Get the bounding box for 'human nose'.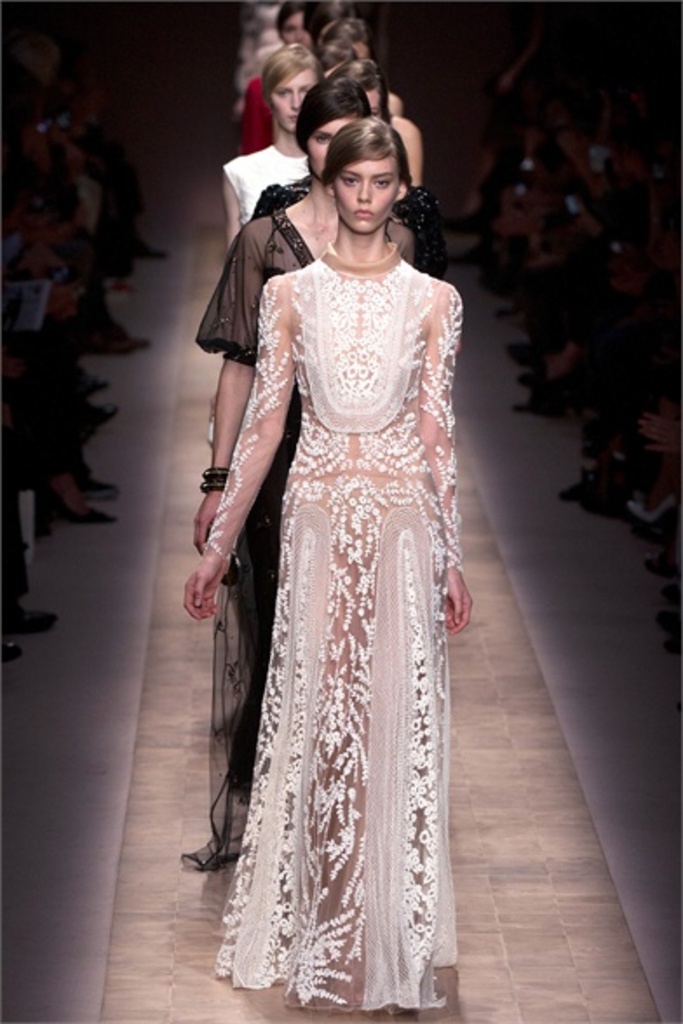
{"left": 286, "top": 92, "right": 301, "bottom": 111}.
